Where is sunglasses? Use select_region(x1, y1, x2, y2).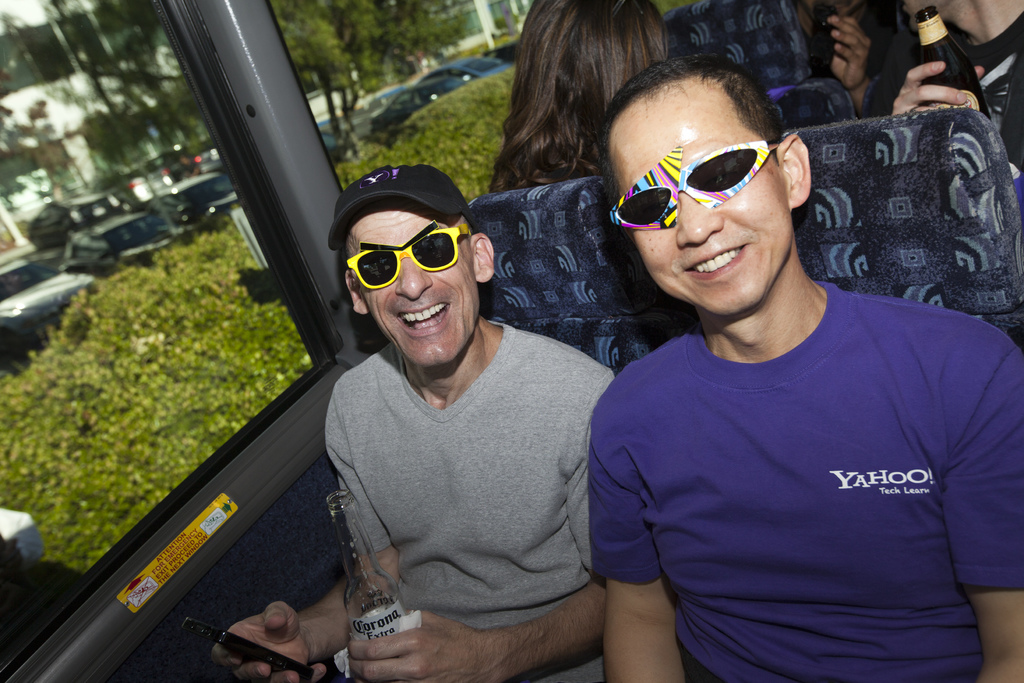
select_region(601, 128, 774, 240).
